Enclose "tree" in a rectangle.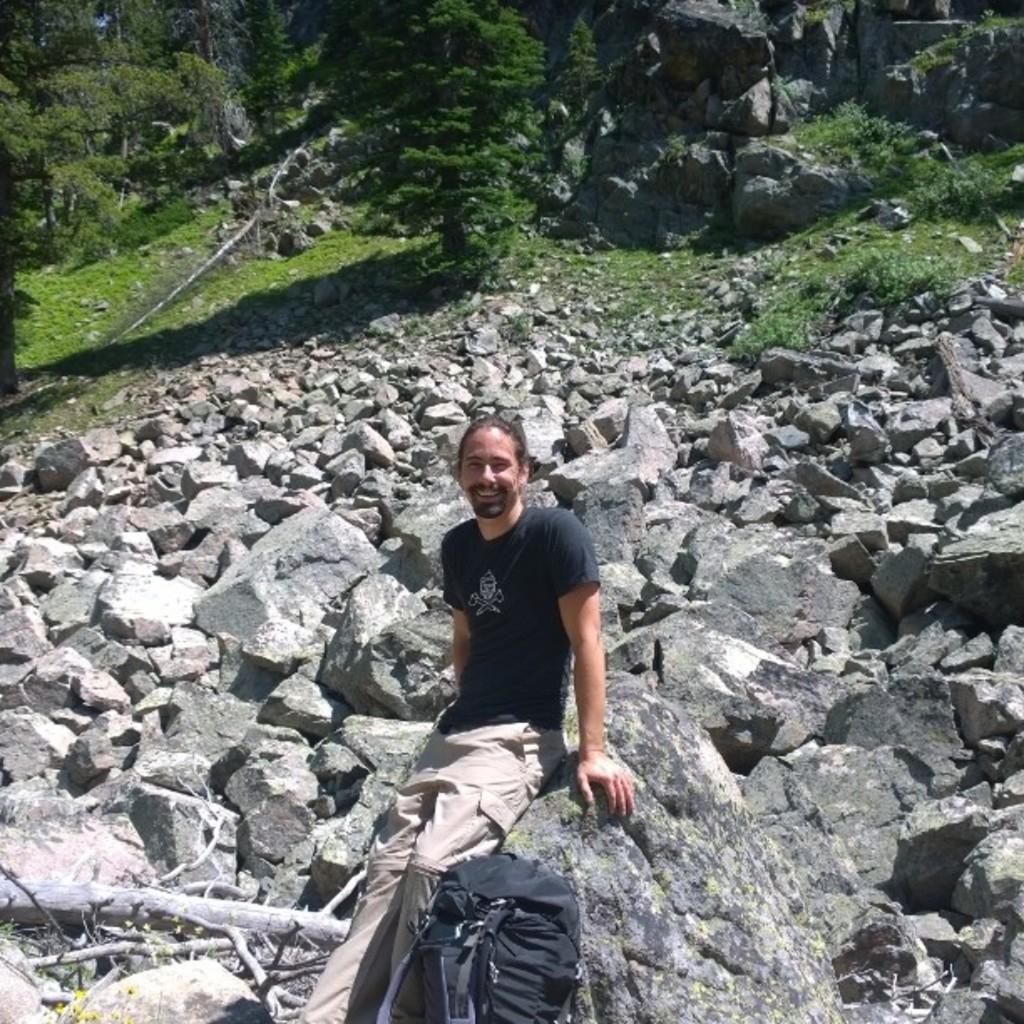
bbox(278, 0, 537, 284).
